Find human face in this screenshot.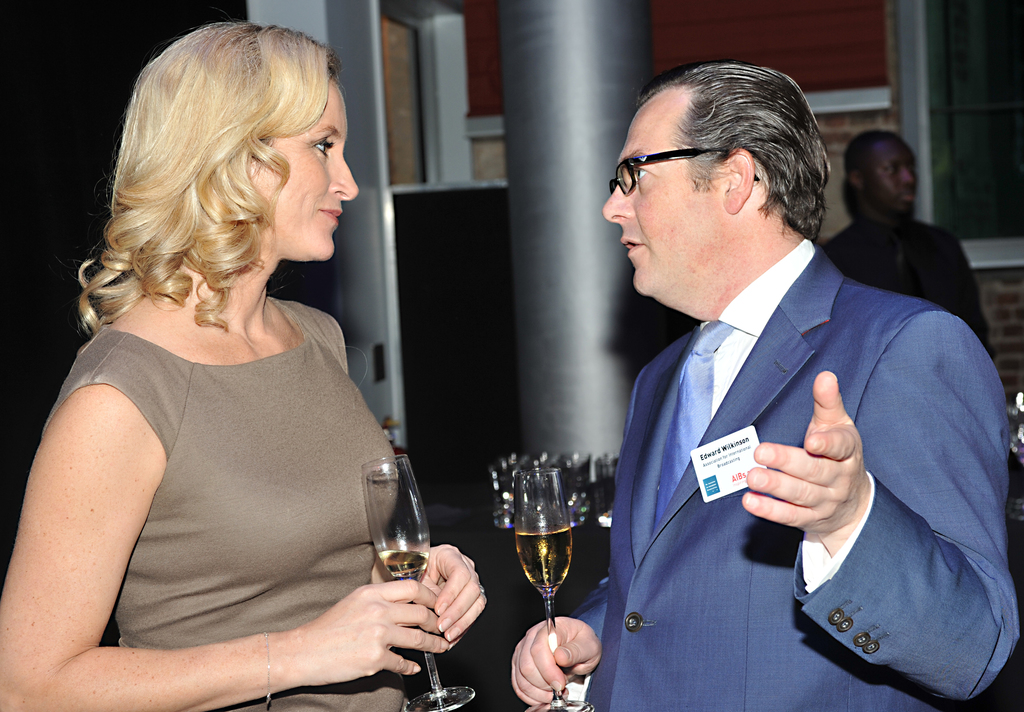
The bounding box for human face is locate(602, 97, 725, 293).
